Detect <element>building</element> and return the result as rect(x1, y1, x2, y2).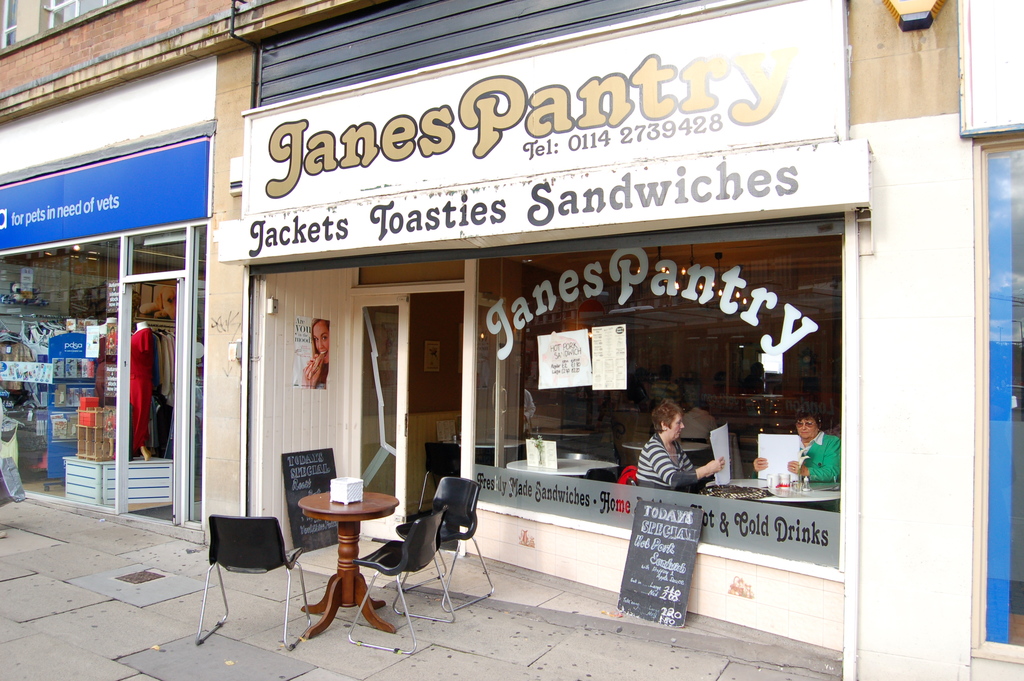
rect(1, 0, 240, 539).
